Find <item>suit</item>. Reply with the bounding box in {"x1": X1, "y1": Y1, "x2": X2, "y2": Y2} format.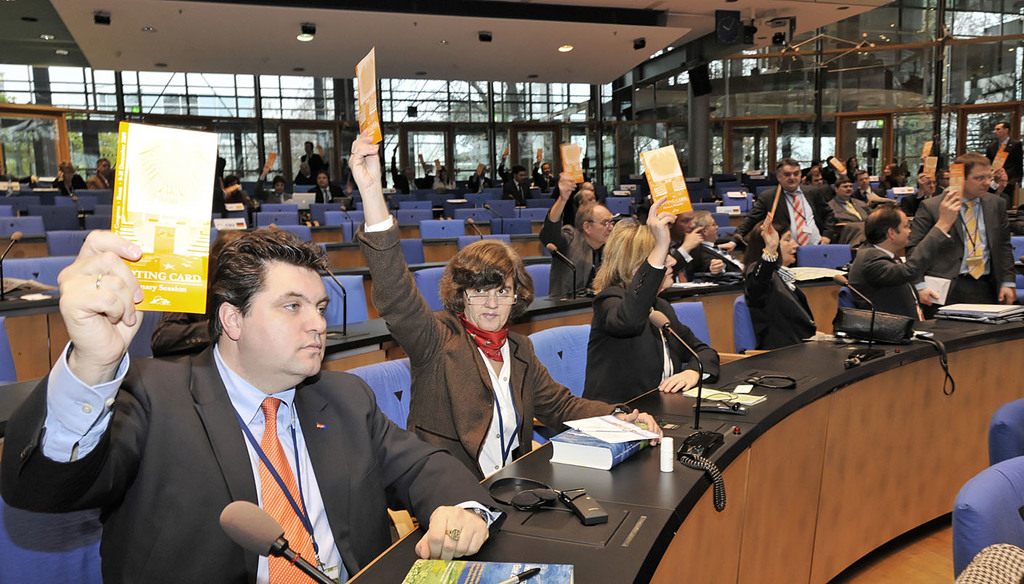
{"x1": 500, "y1": 180, "x2": 531, "y2": 200}.
